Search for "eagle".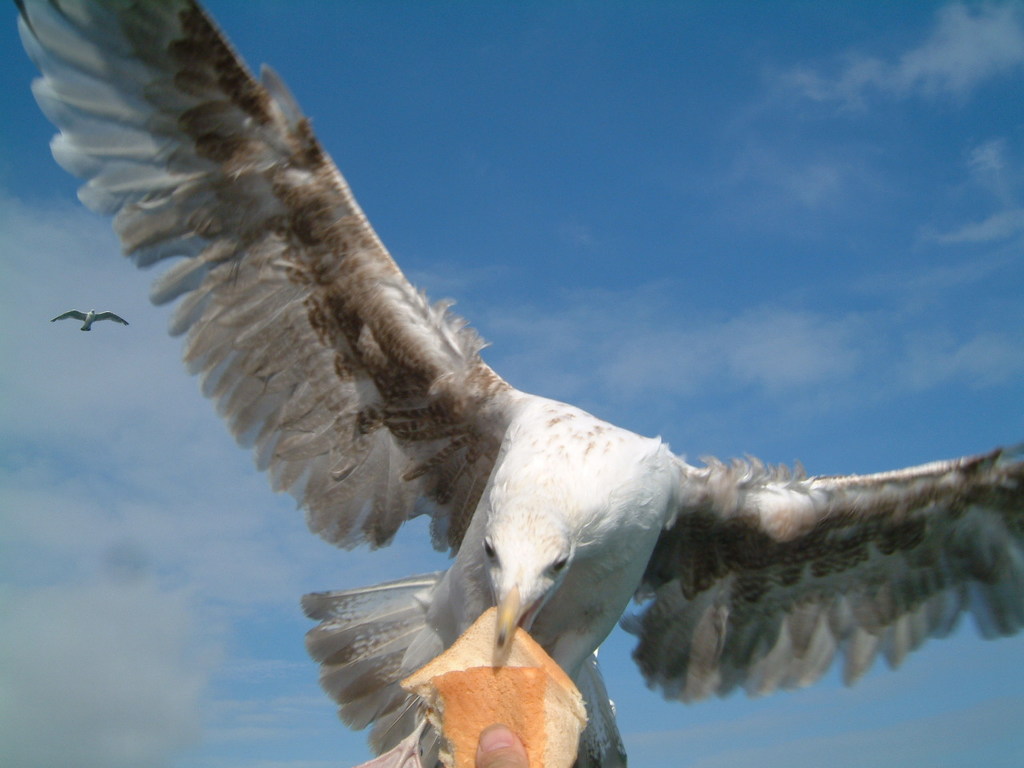
Found at bbox(50, 306, 131, 338).
